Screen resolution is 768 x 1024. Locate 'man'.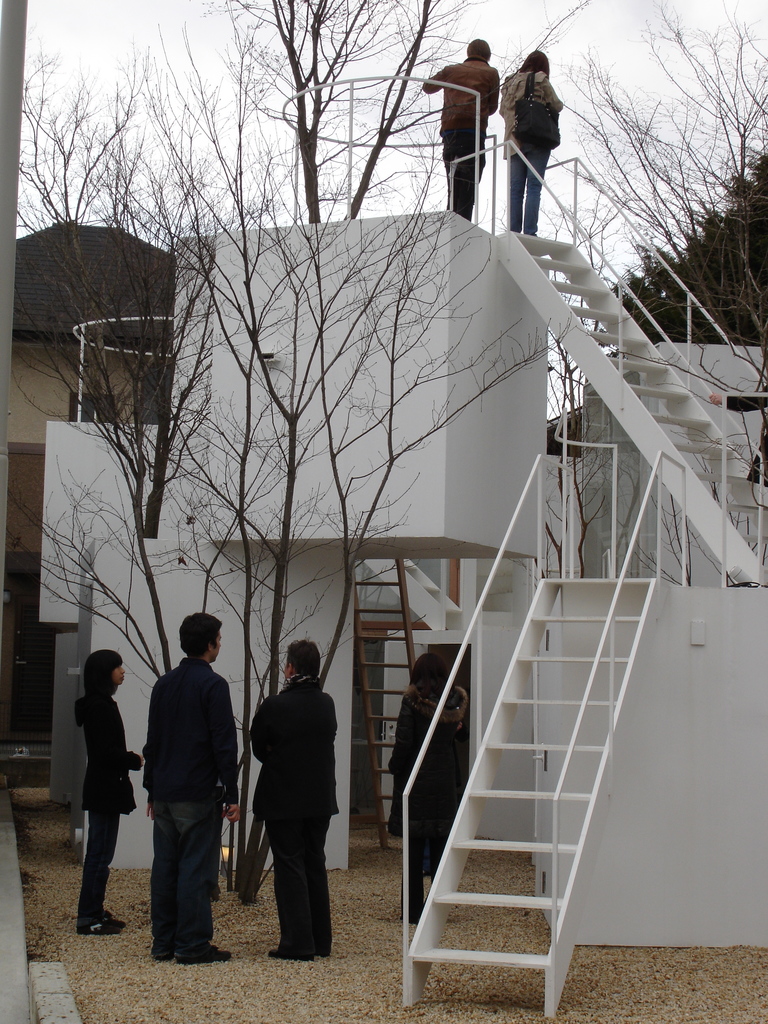
detection(131, 617, 235, 963).
